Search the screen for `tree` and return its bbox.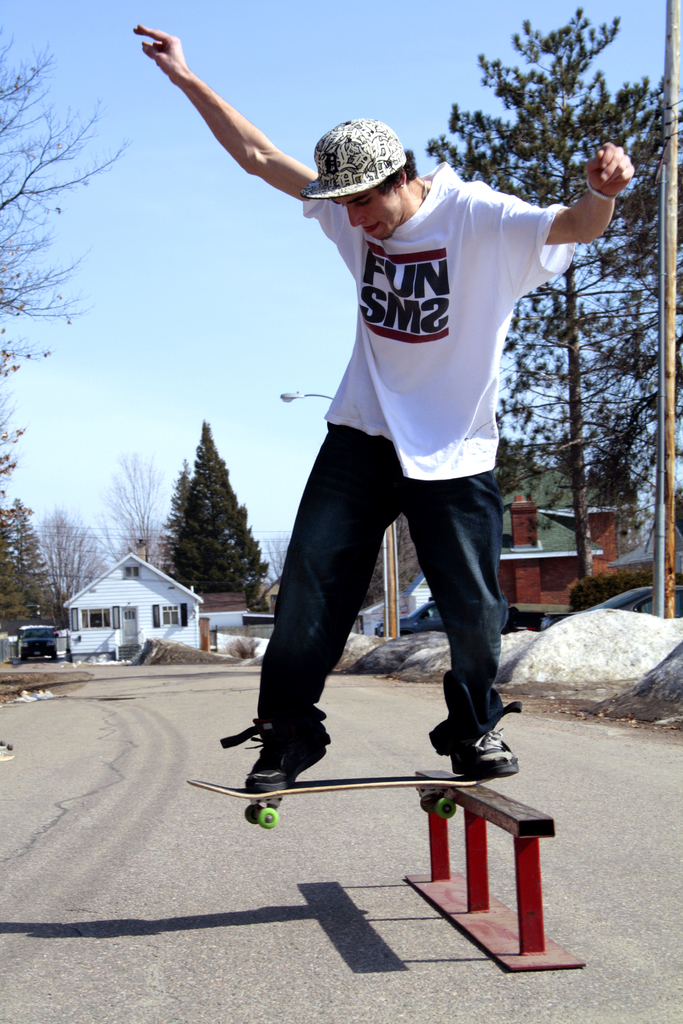
Found: rect(146, 407, 258, 608).
